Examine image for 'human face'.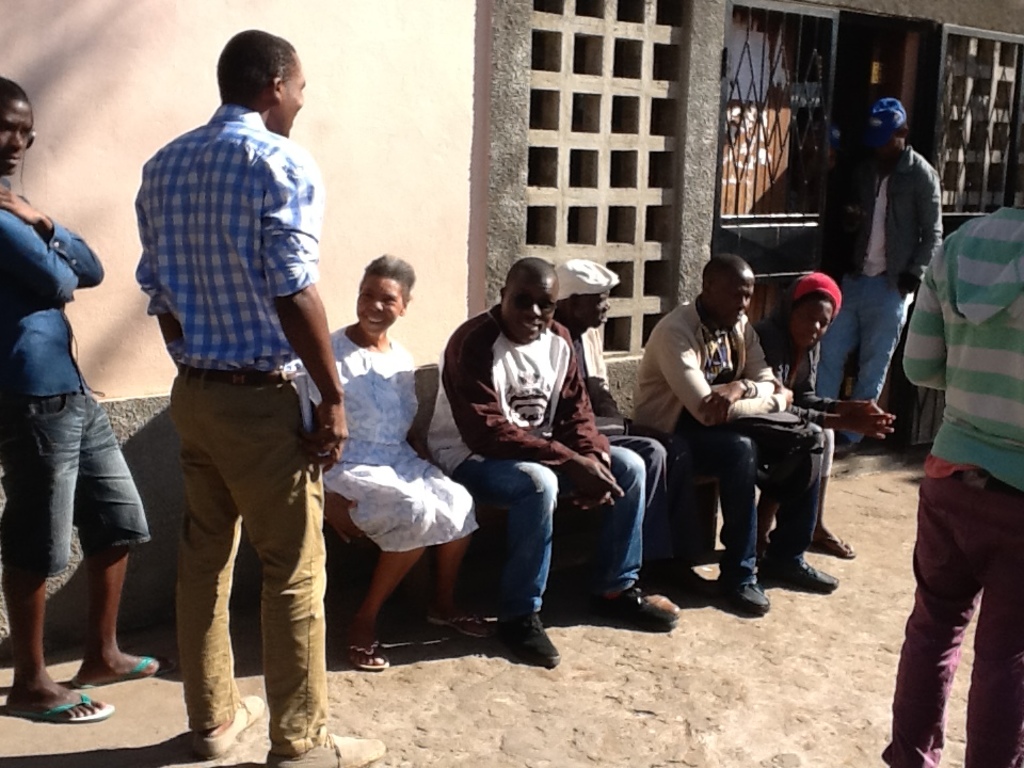
Examination result: Rect(506, 276, 564, 342).
